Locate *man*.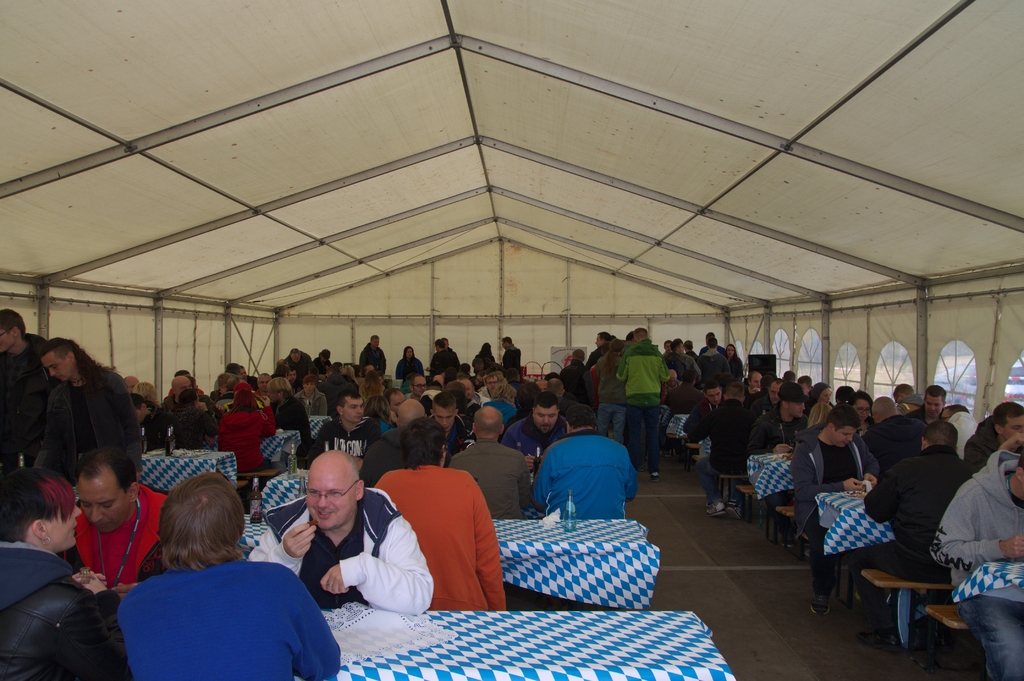
Bounding box: 447/403/537/522.
